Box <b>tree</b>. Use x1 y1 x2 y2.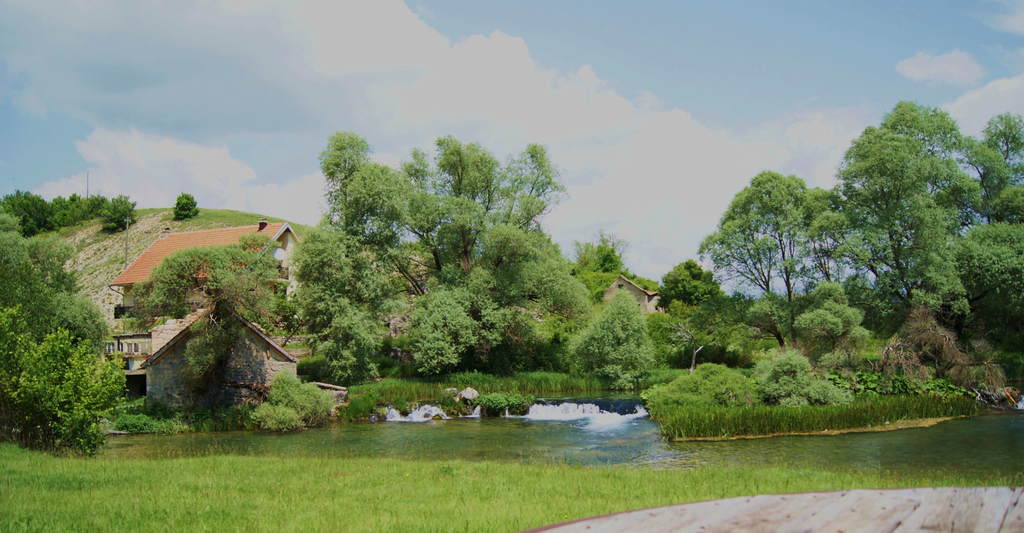
472 144 565 307.
